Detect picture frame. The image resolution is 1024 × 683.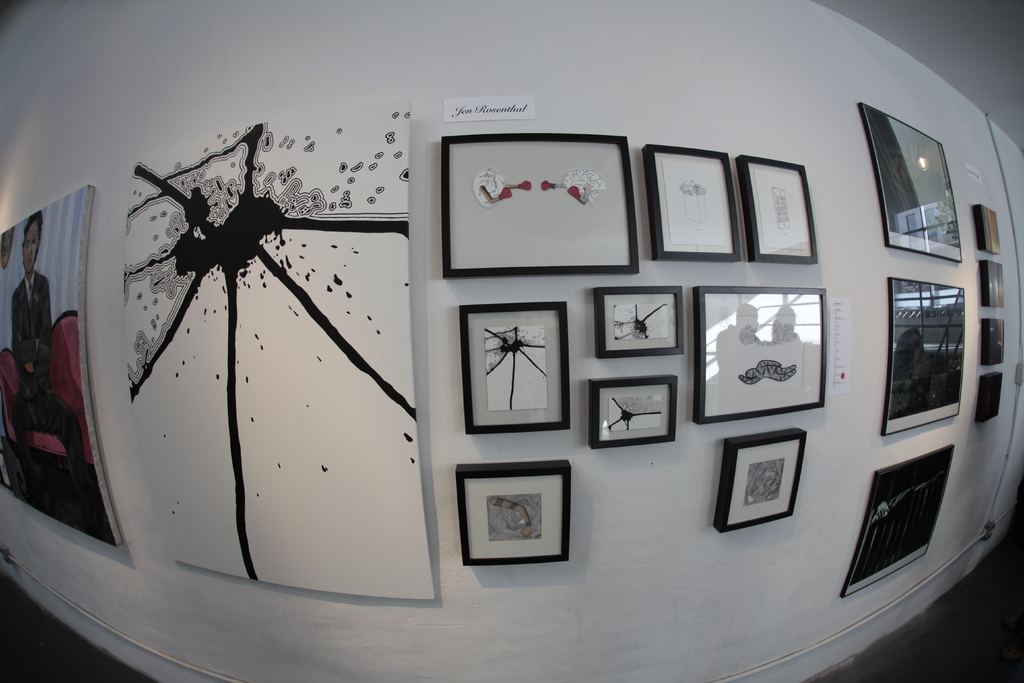
(left=456, top=462, right=570, bottom=567).
